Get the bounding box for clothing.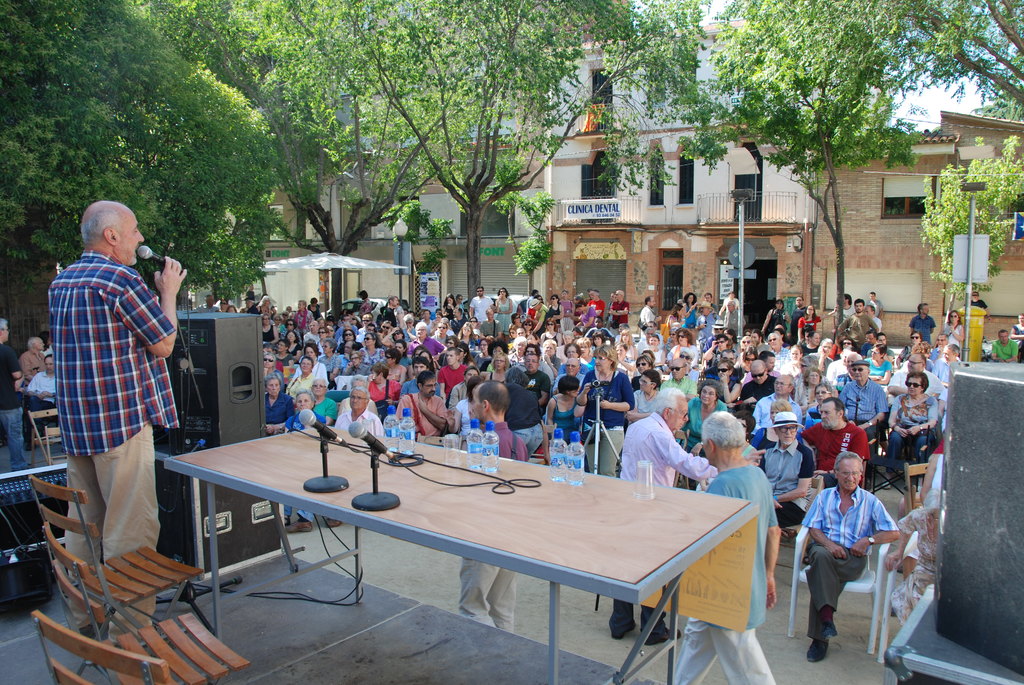
Rect(740, 384, 775, 395).
